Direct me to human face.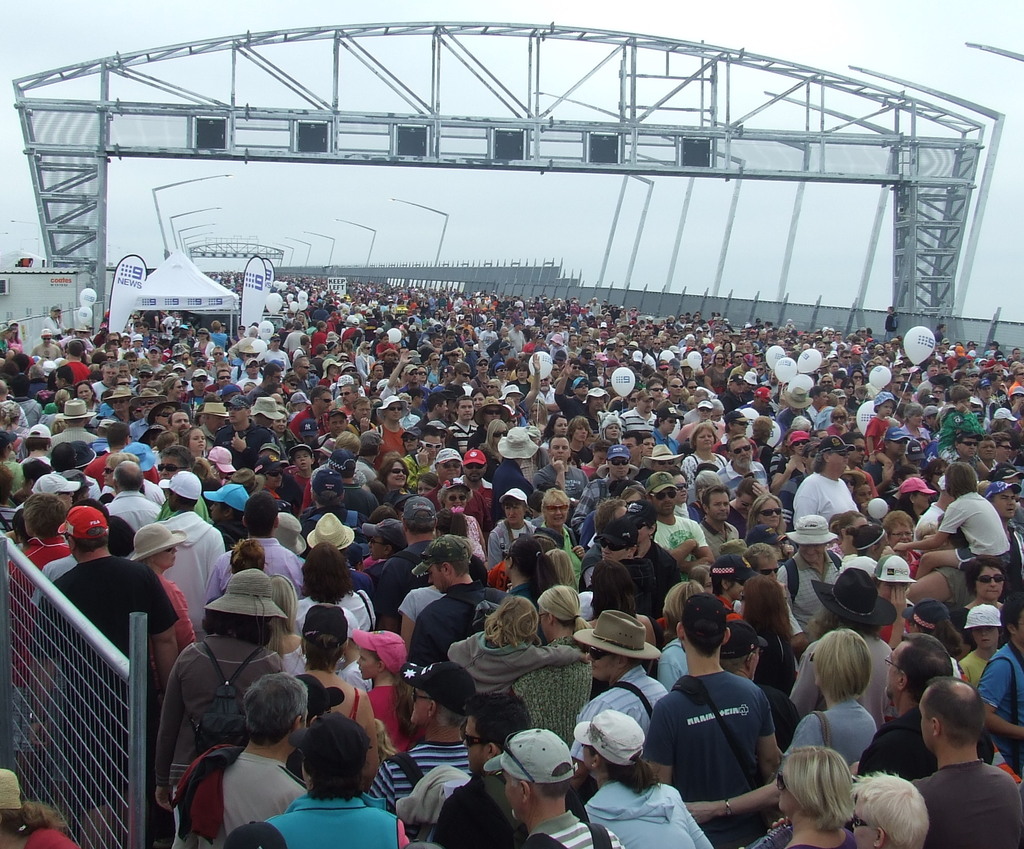
Direction: (left=609, top=457, right=630, bottom=476).
